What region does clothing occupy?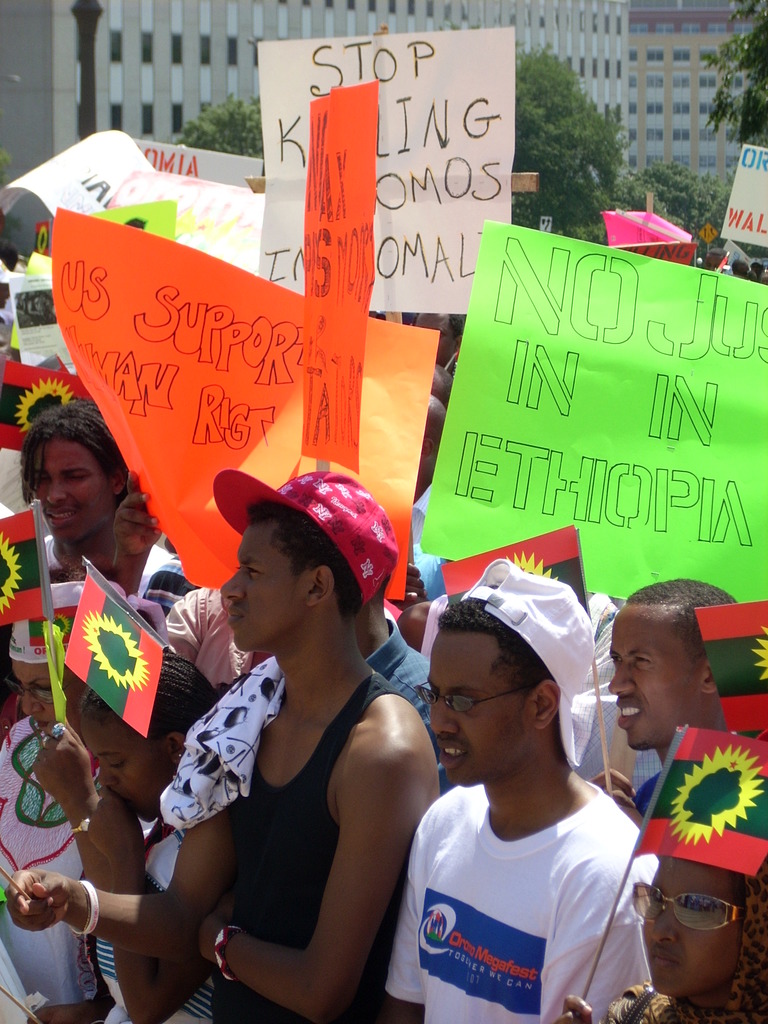
[397,744,659,1003].
